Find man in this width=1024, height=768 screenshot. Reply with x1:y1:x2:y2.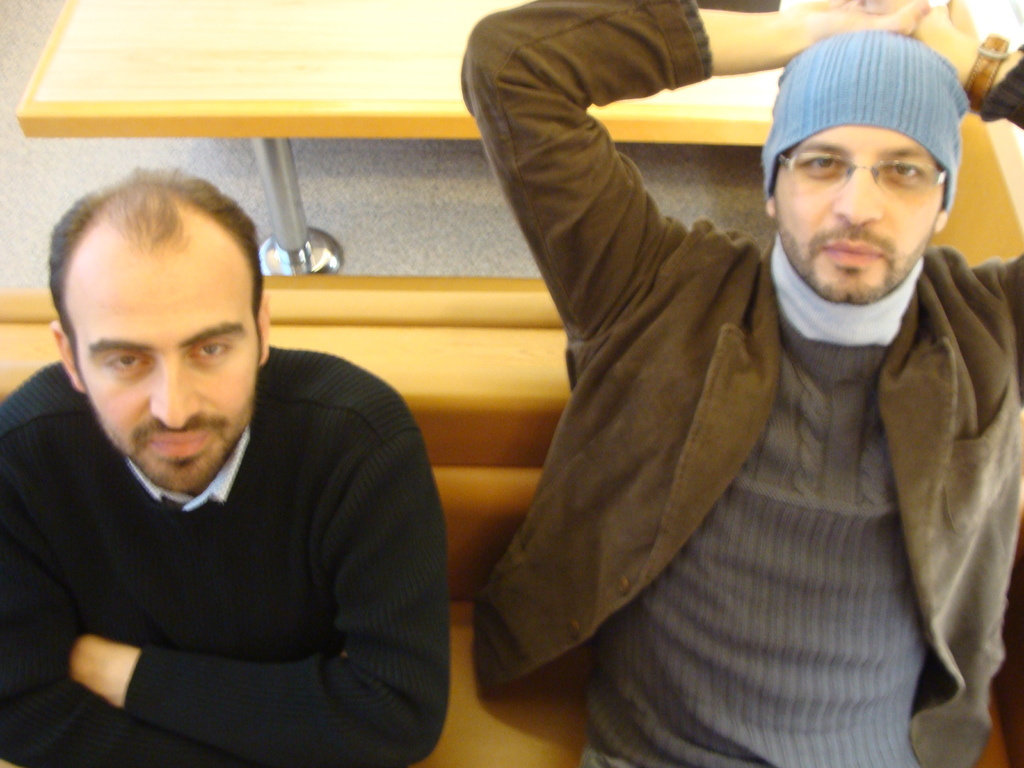
459:0:1023:767.
